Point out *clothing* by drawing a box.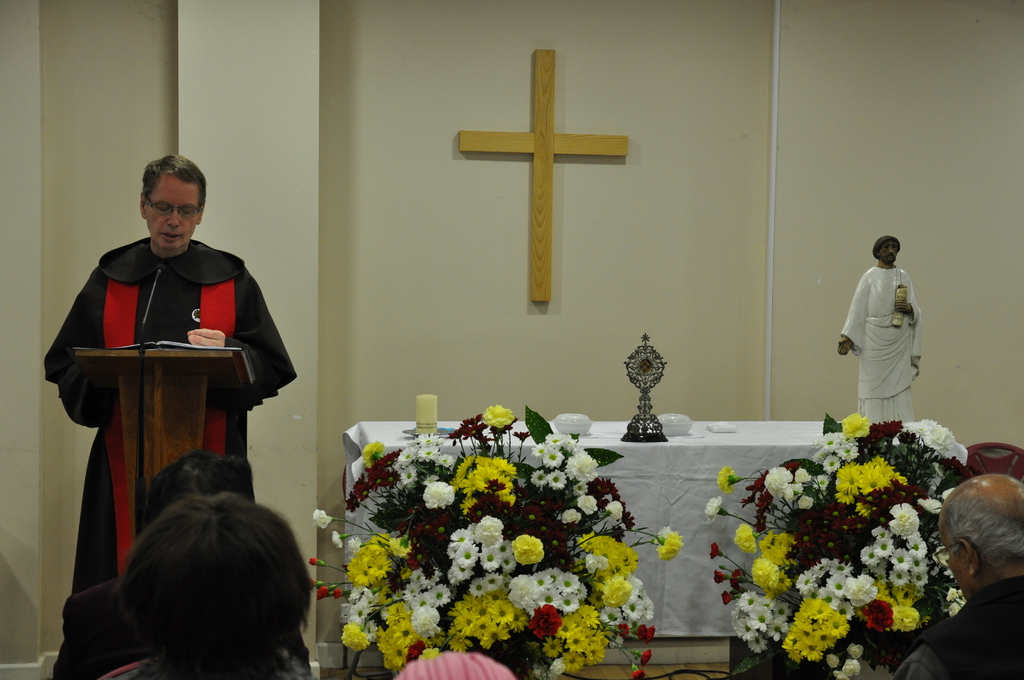
select_region(847, 247, 934, 424).
